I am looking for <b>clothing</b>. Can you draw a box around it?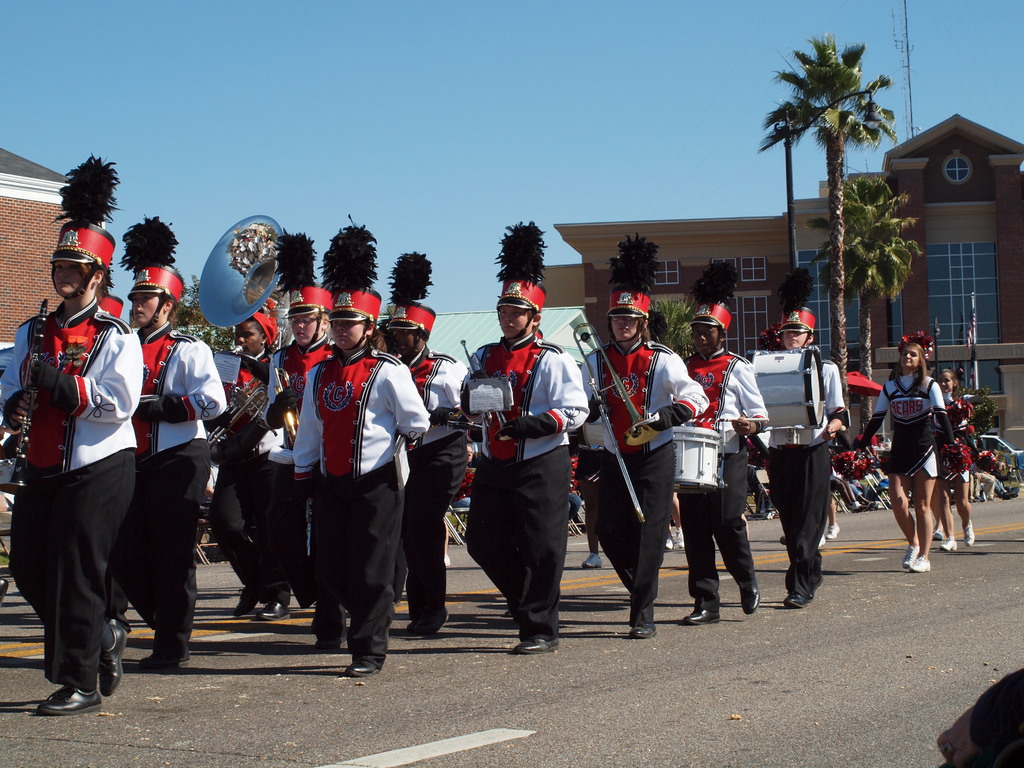
Sure, the bounding box is box=[460, 310, 595, 615].
